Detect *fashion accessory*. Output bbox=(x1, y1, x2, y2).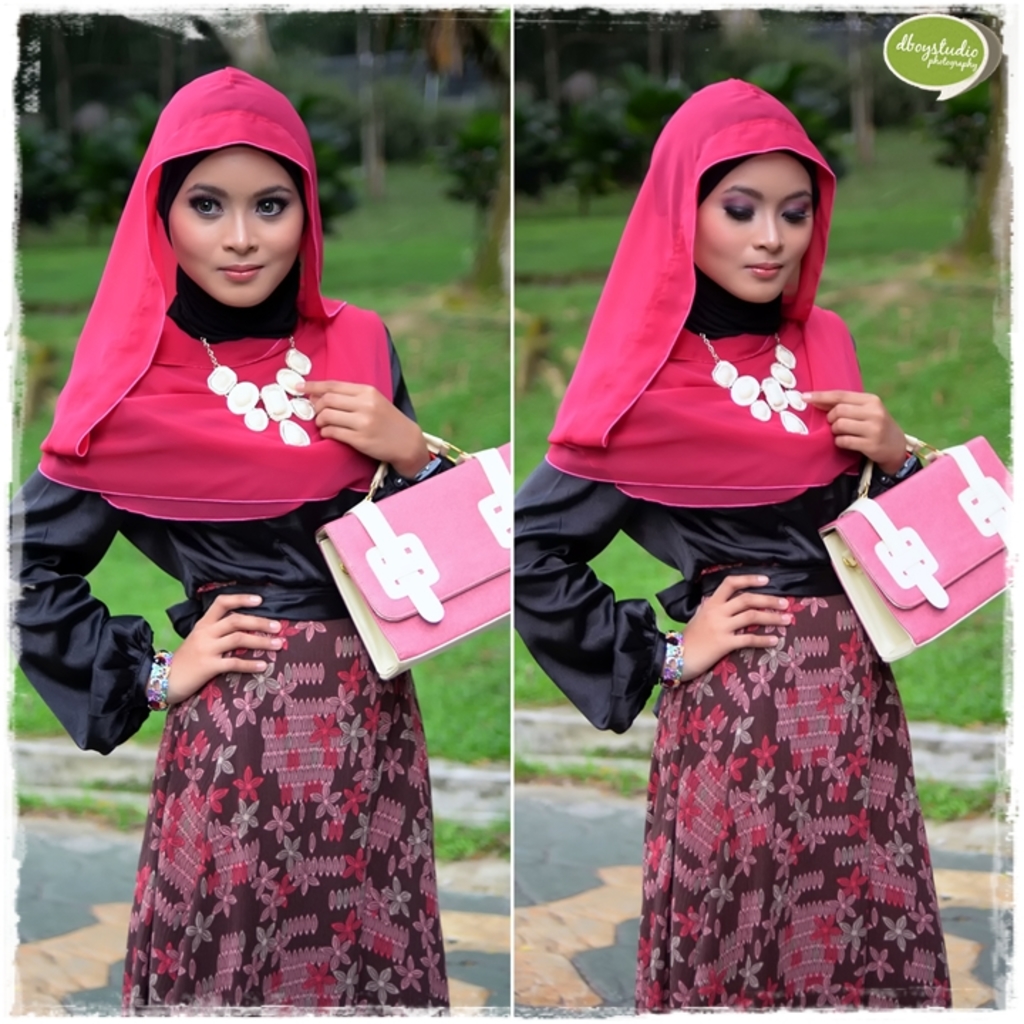
bbox=(545, 73, 863, 508).
